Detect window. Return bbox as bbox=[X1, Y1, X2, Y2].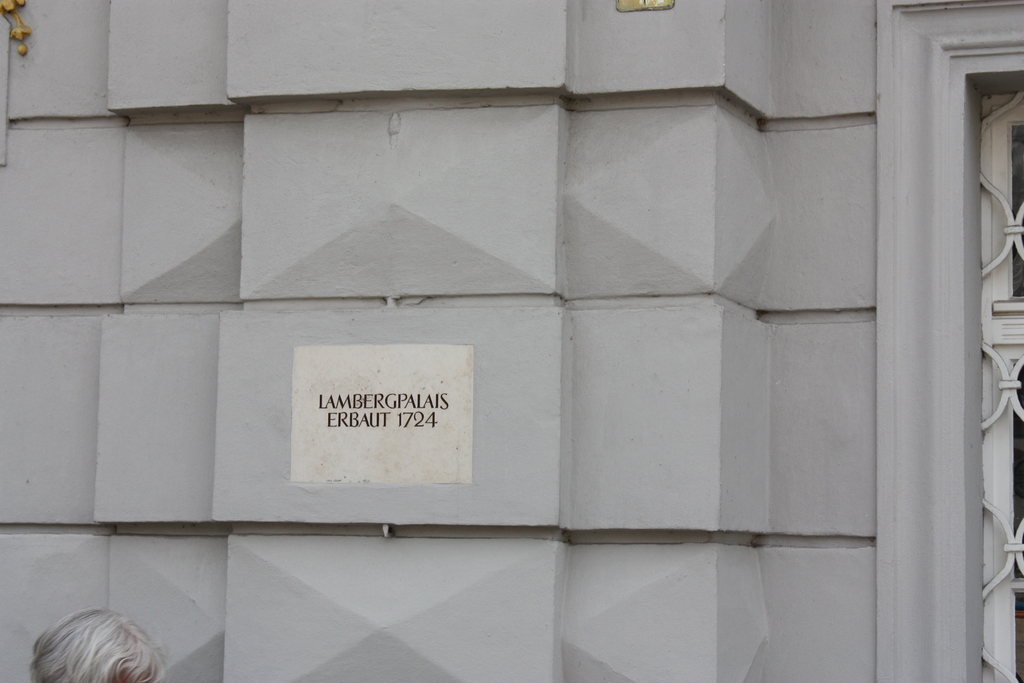
bbox=[870, 0, 1023, 682].
